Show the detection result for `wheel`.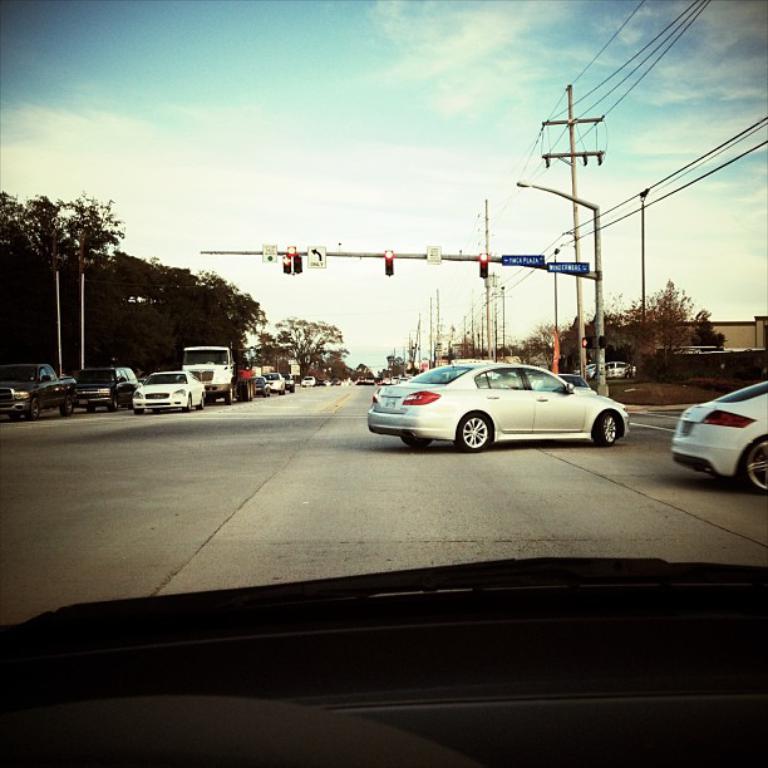
226/385/235/403.
